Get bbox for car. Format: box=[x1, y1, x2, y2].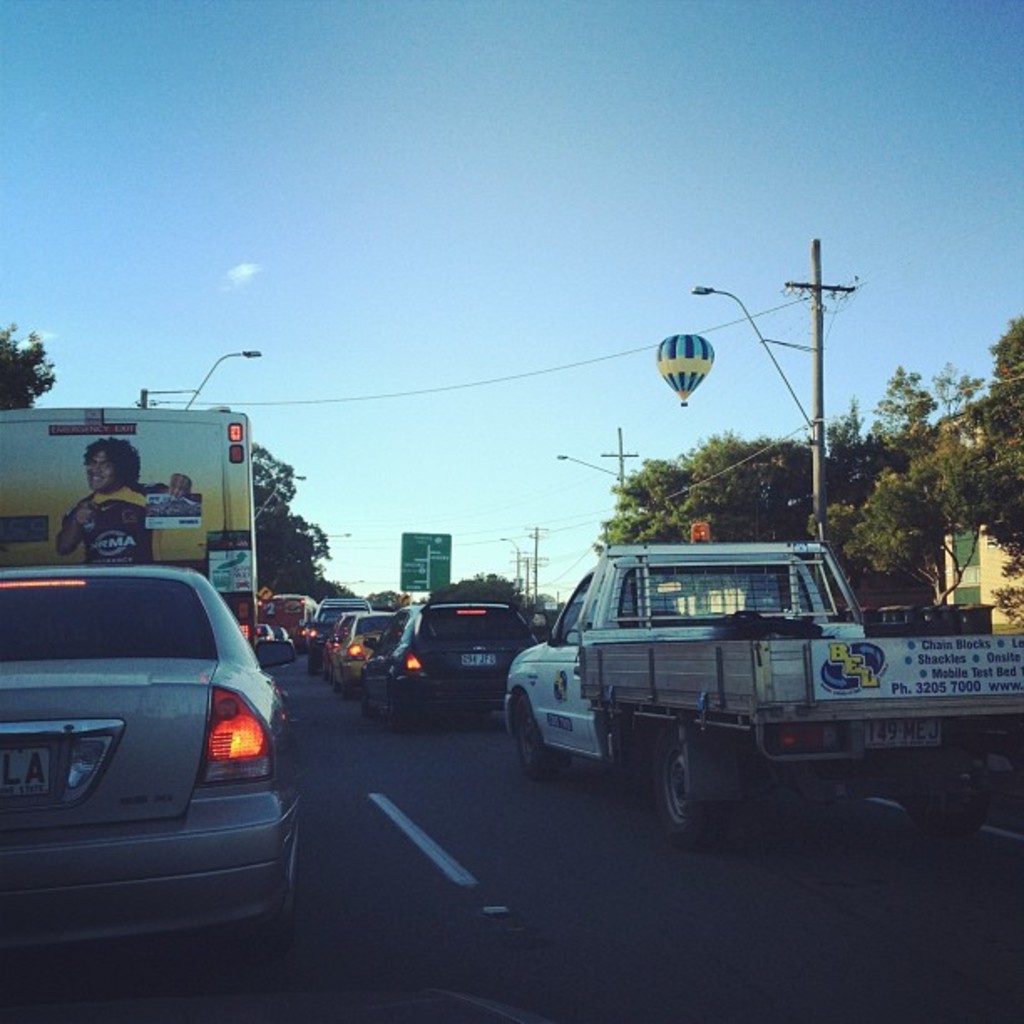
box=[331, 606, 393, 676].
